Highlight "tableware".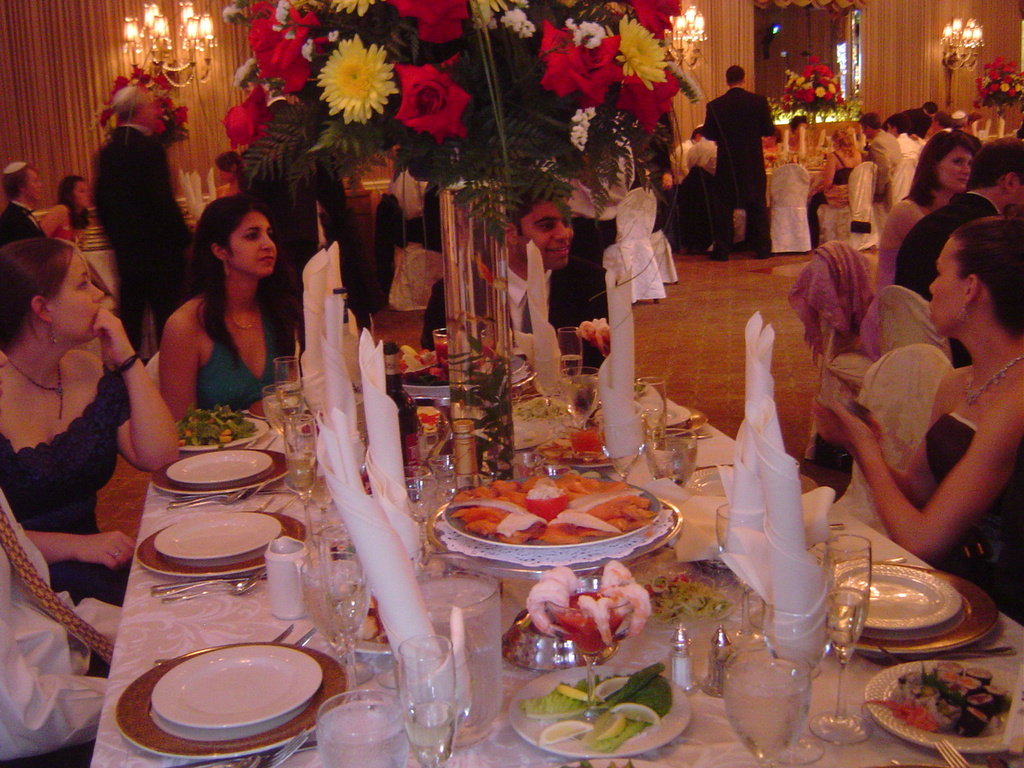
Highlighted region: [x1=665, y1=427, x2=702, y2=482].
